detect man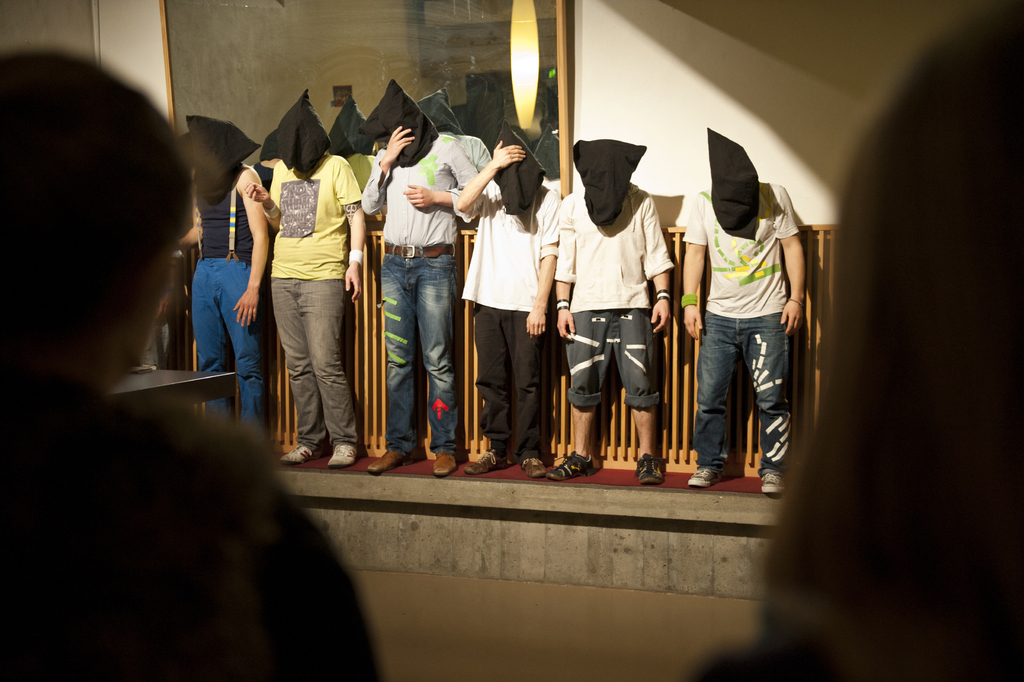
rect(557, 138, 673, 483)
